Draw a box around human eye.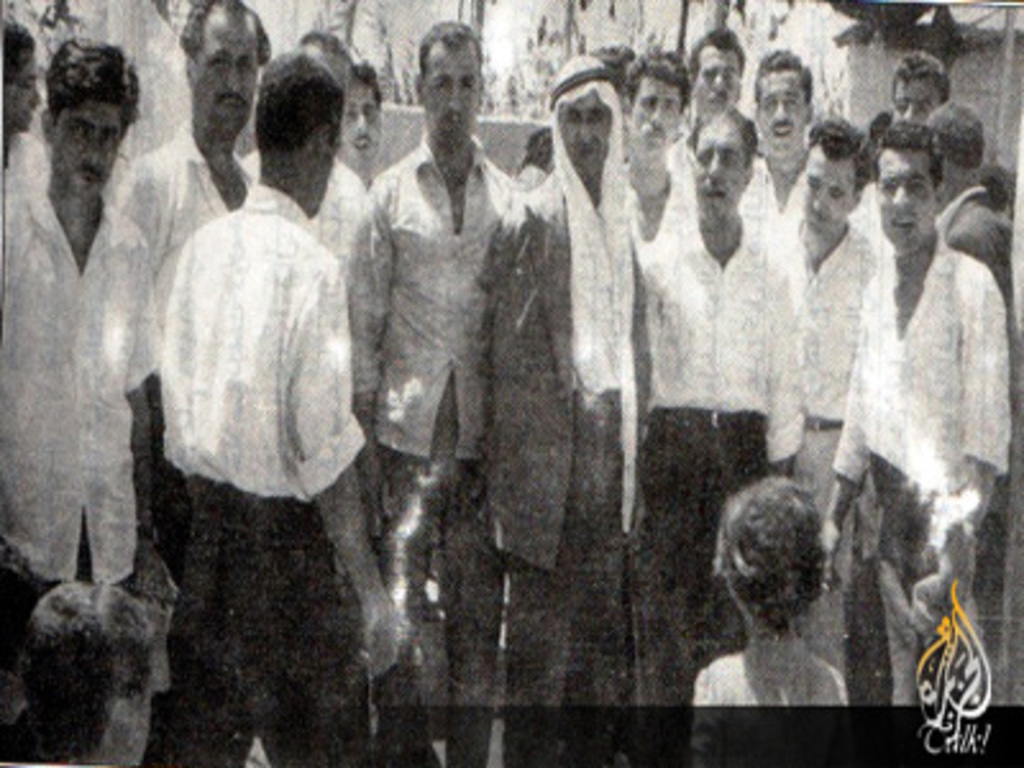
left=563, top=108, right=581, bottom=123.
